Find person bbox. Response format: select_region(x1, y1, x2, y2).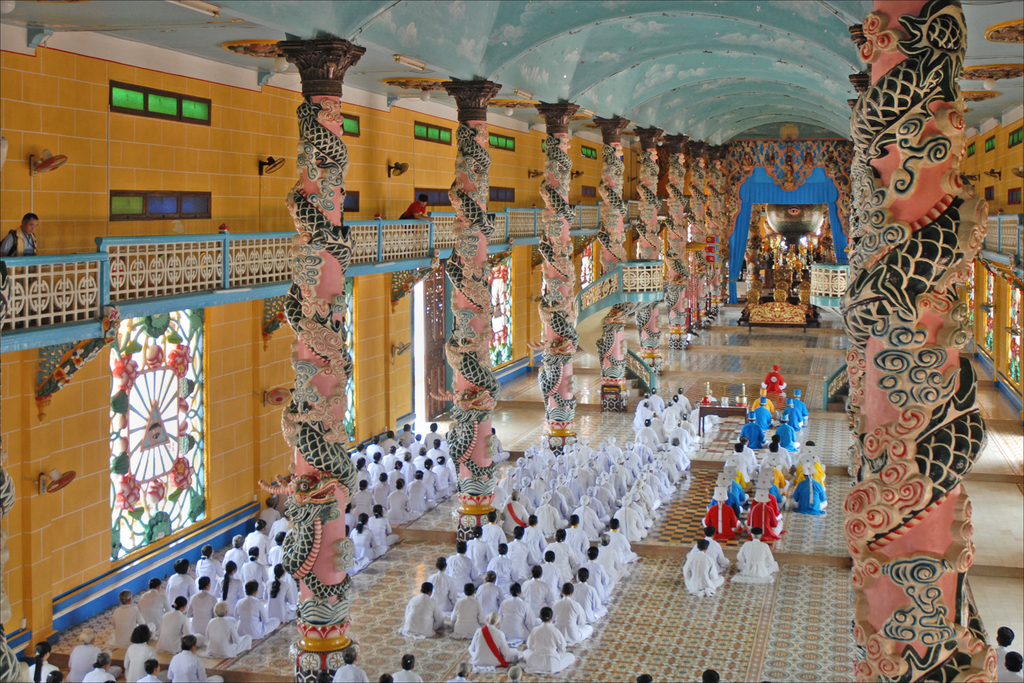
select_region(583, 544, 619, 591).
